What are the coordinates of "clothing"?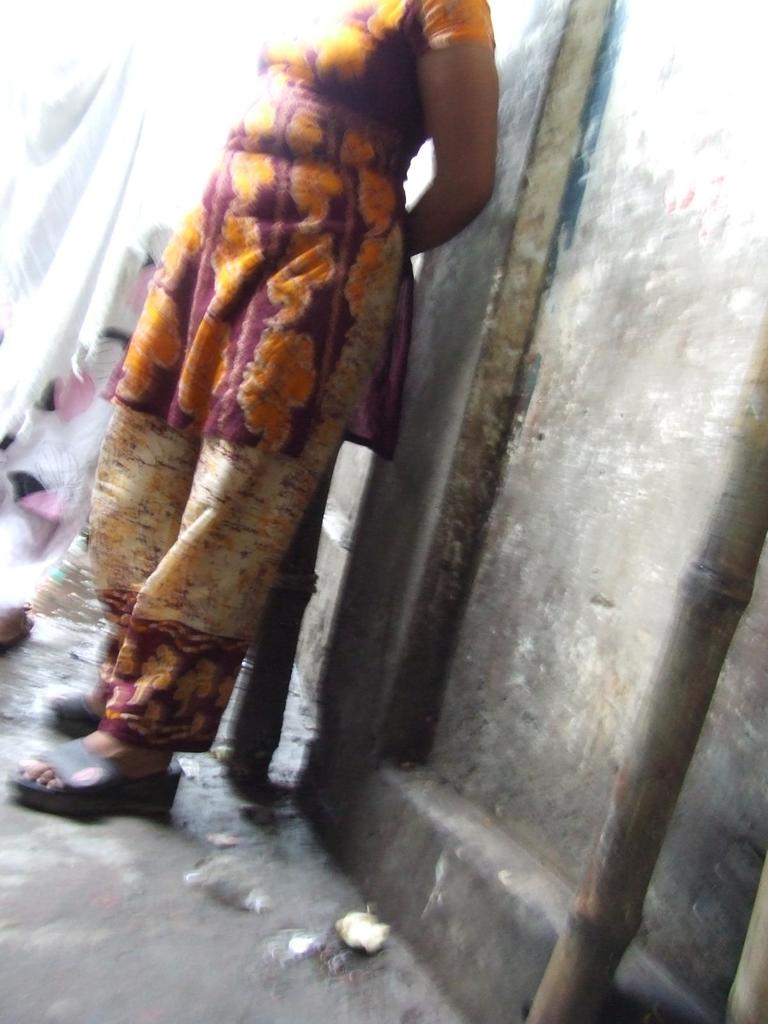
(77, 1, 486, 748).
